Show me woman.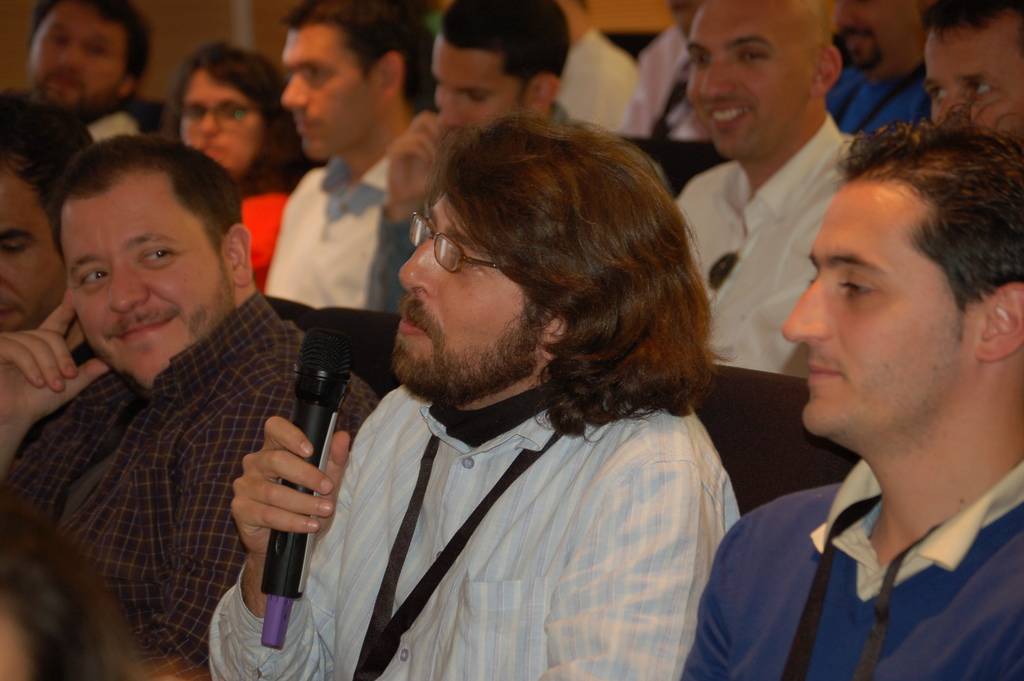
woman is here: [x1=162, y1=42, x2=311, y2=295].
